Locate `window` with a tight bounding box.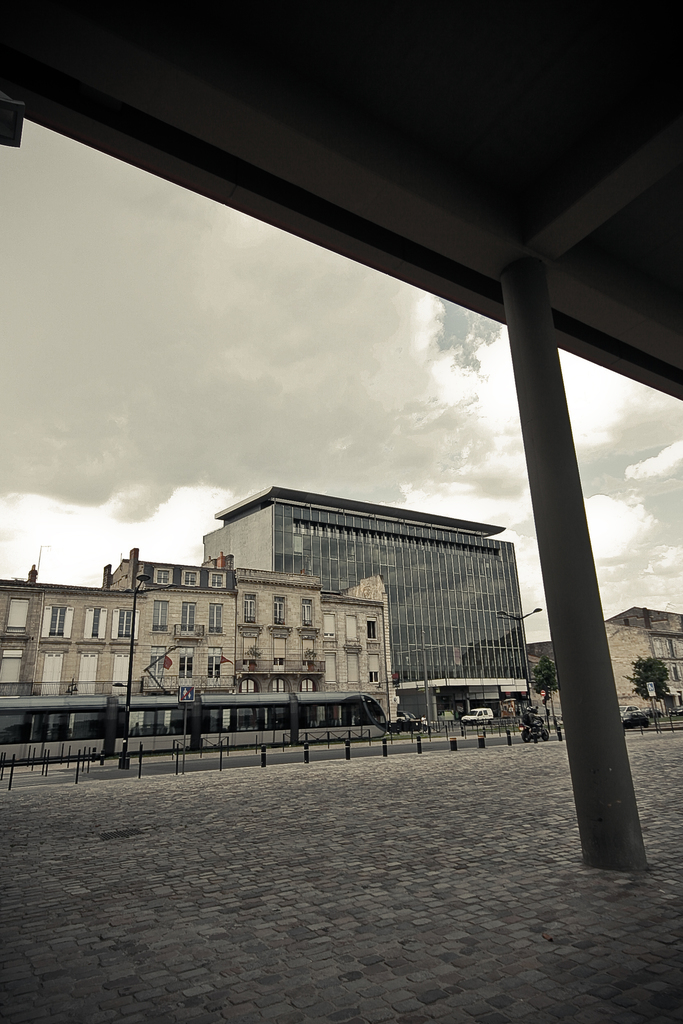
BBox(317, 609, 337, 632).
